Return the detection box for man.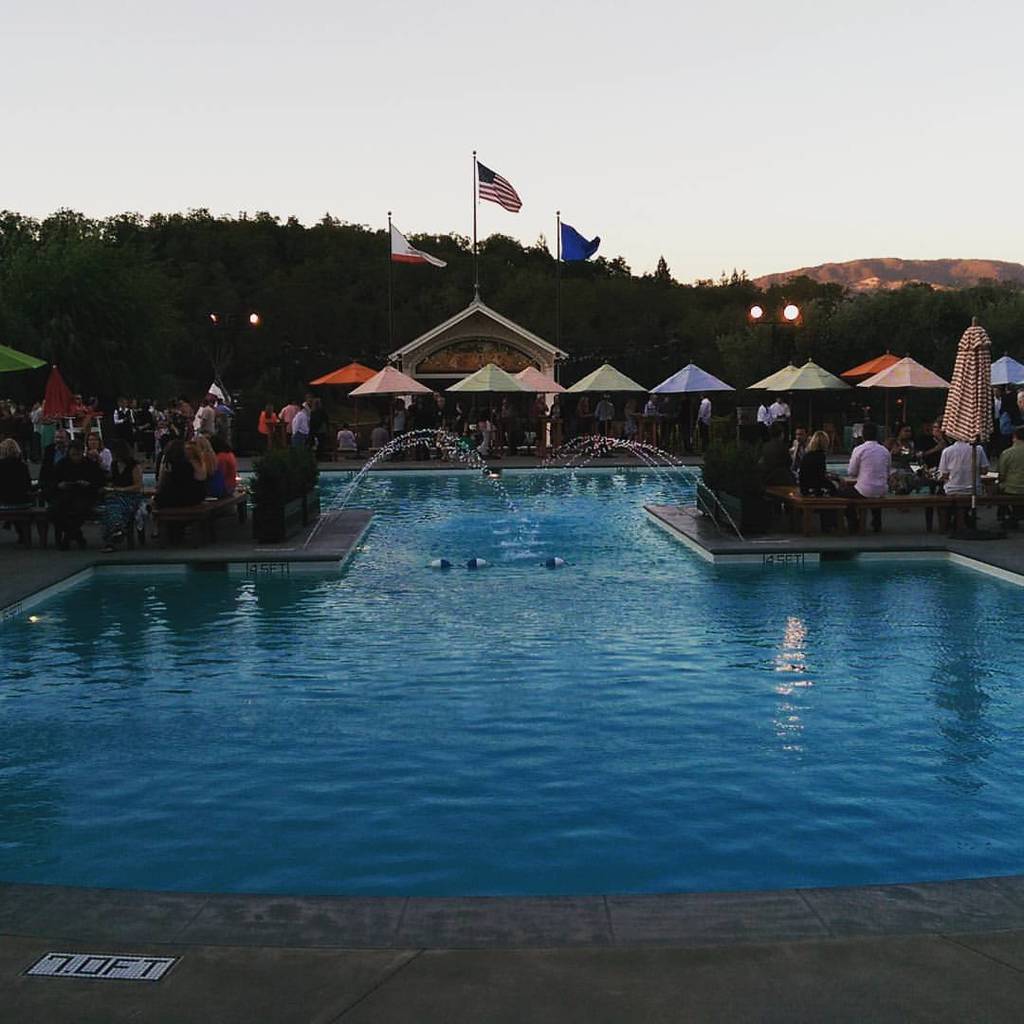
(694,395,714,450).
